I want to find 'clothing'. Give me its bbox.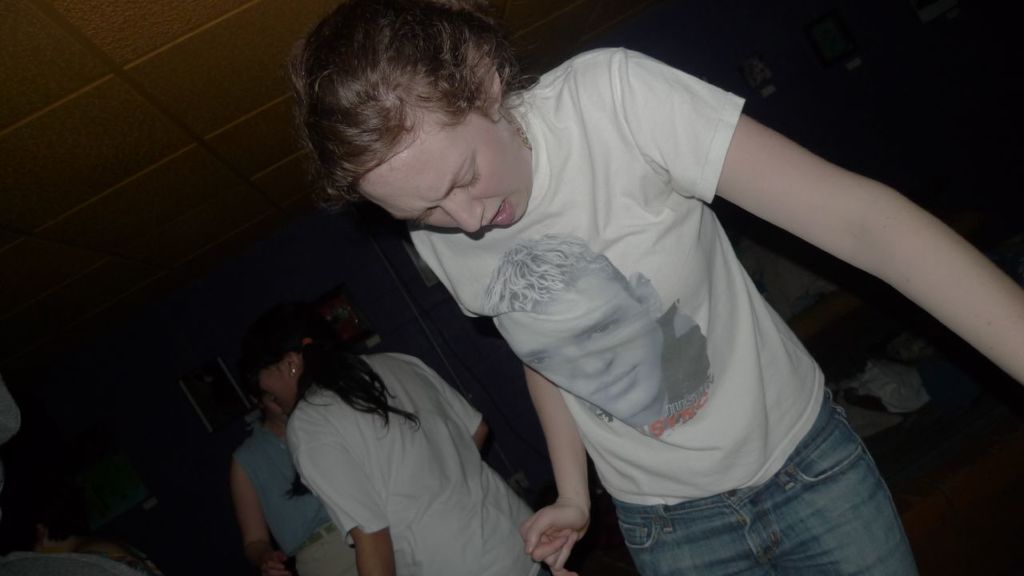
235, 422, 361, 575.
